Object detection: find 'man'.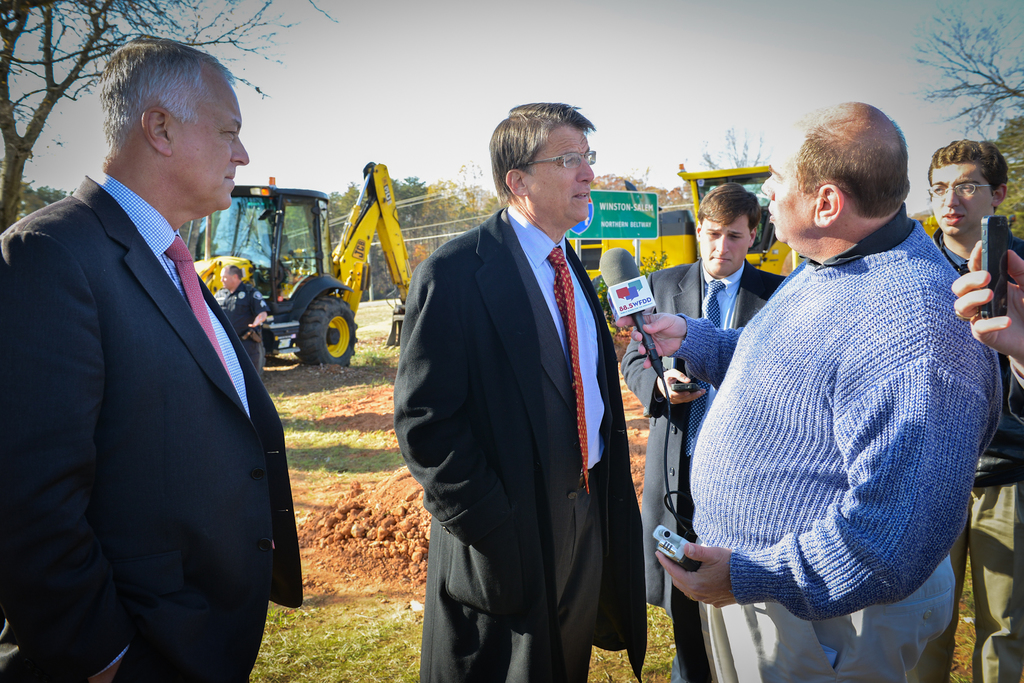
614,174,785,682.
